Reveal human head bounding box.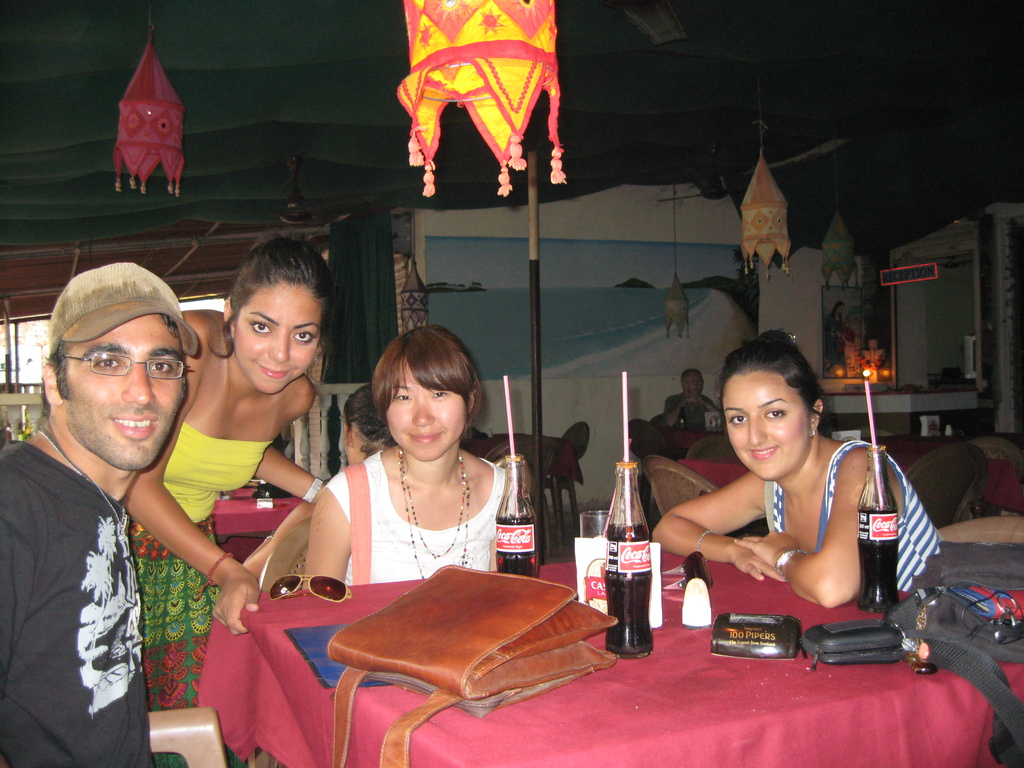
Revealed: [x1=370, y1=320, x2=483, y2=461].
